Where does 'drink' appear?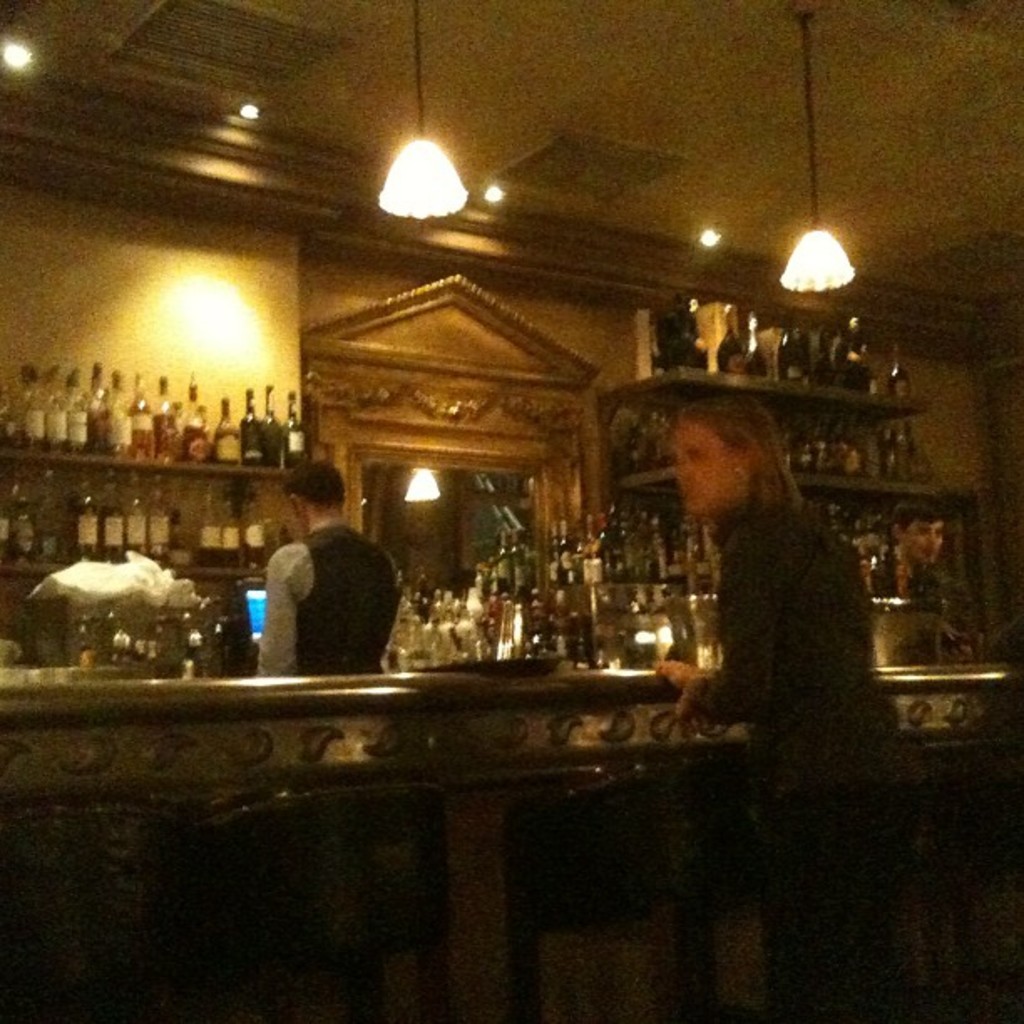
Appears at Rect(258, 383, 286, 472).
